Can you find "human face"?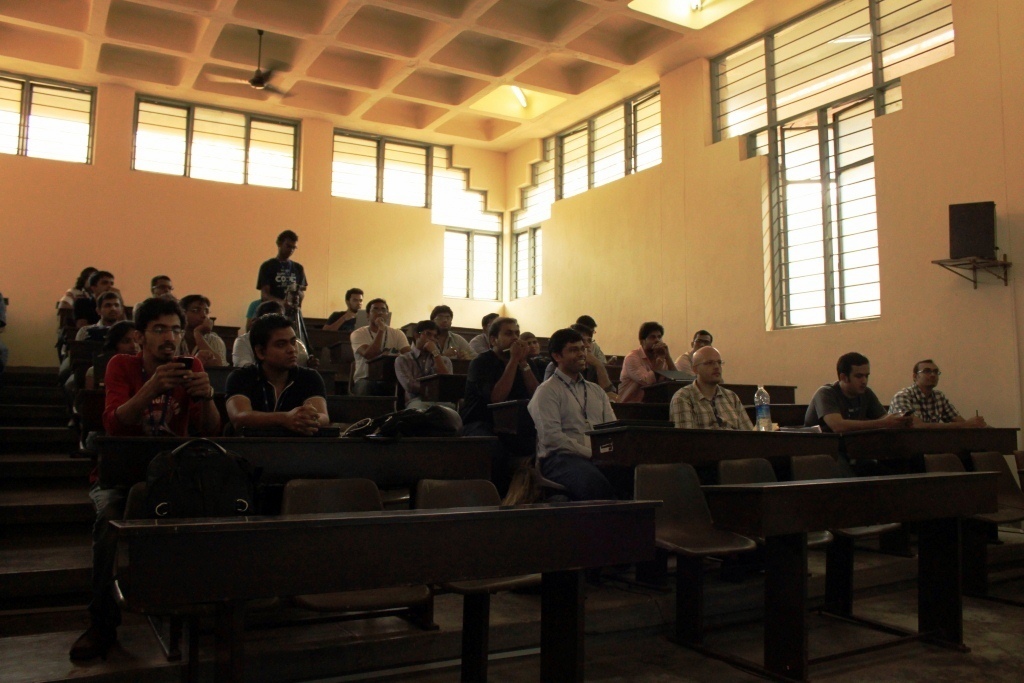
Yes, bounding box: crop(348, 294, 363, 310).
